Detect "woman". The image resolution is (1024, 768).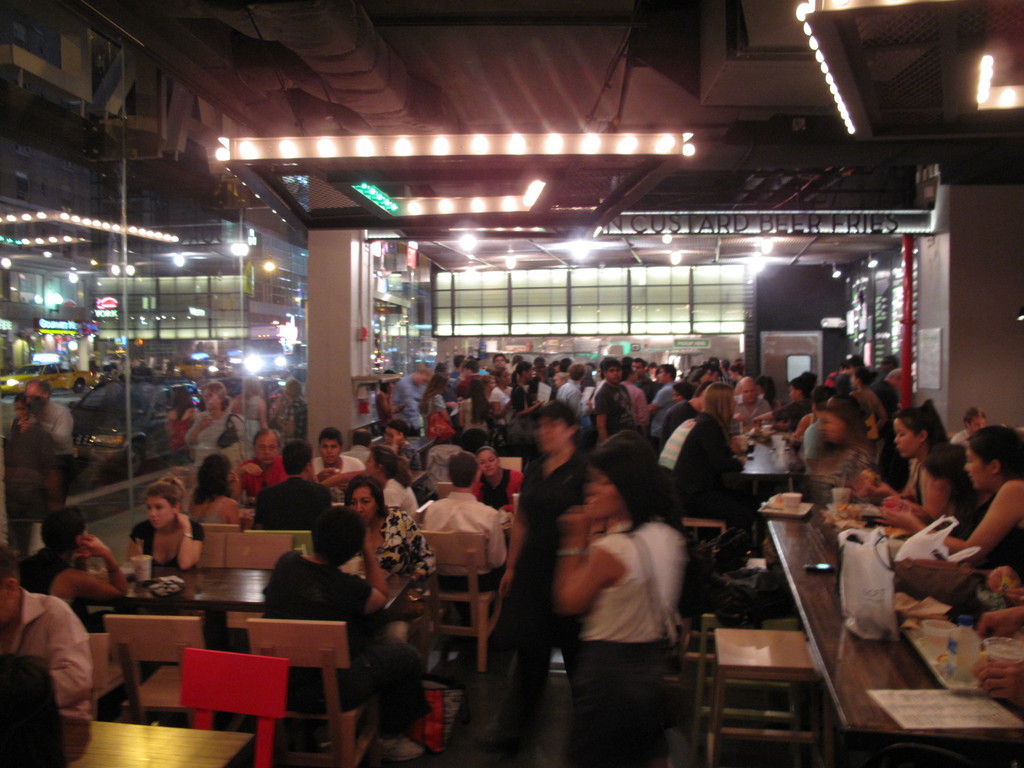
231/368/268/444.
